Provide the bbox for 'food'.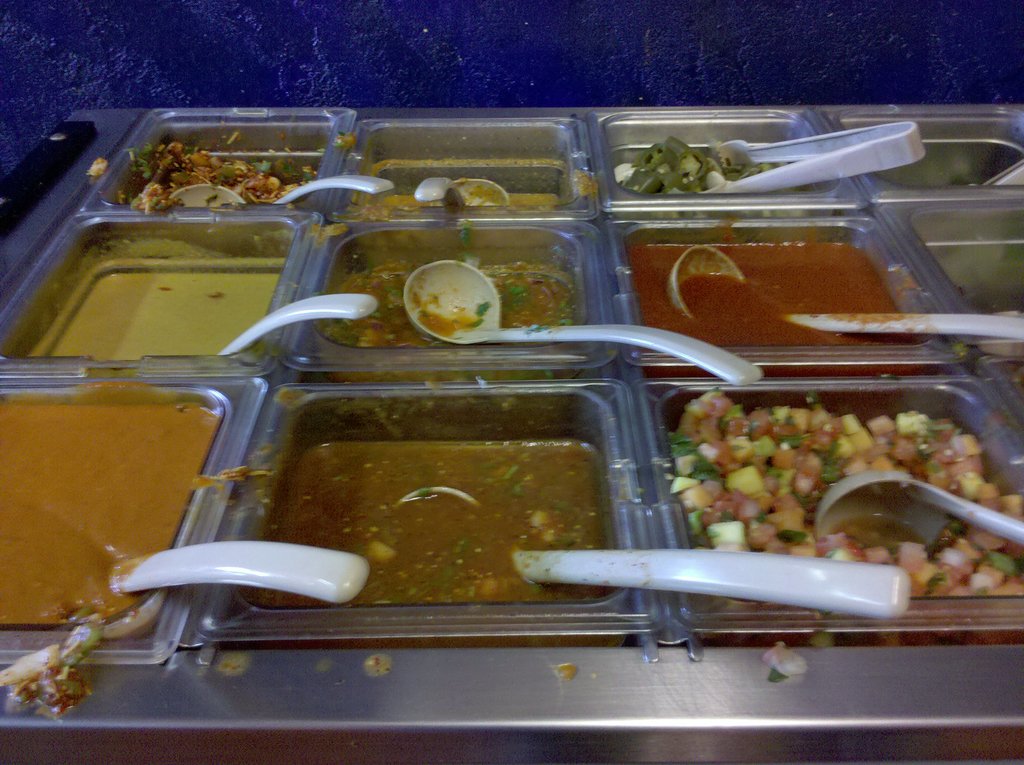
[86,156,107,175].
